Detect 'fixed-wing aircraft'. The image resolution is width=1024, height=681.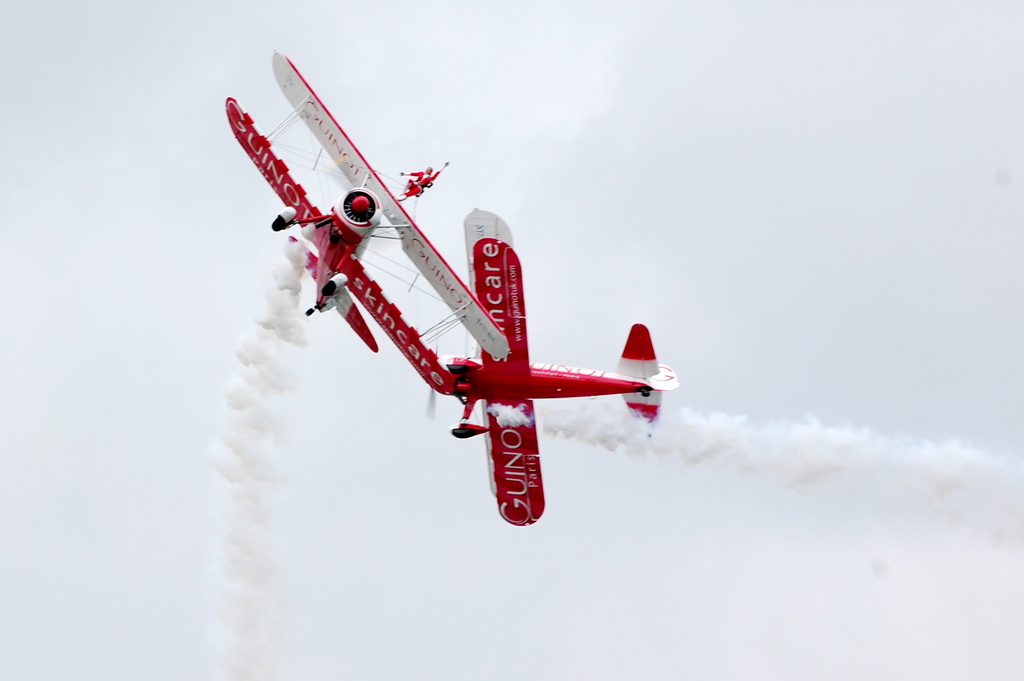
423:204:687:525.
